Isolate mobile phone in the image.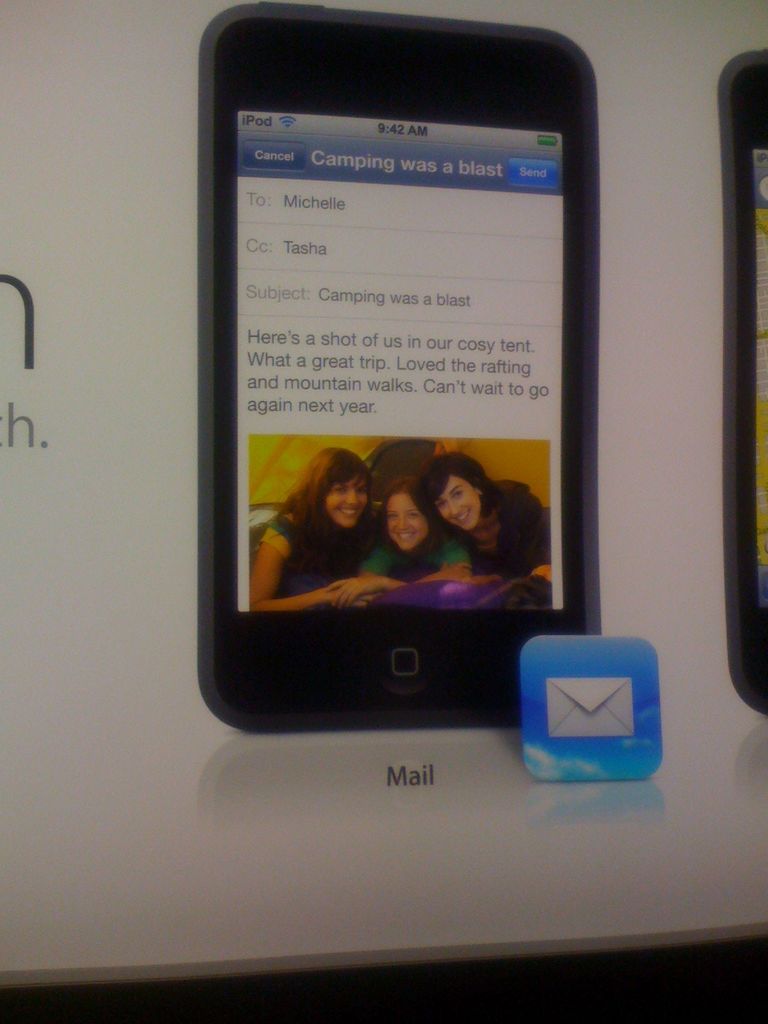
Isolated region: crop(185, 28, 609, 759).
